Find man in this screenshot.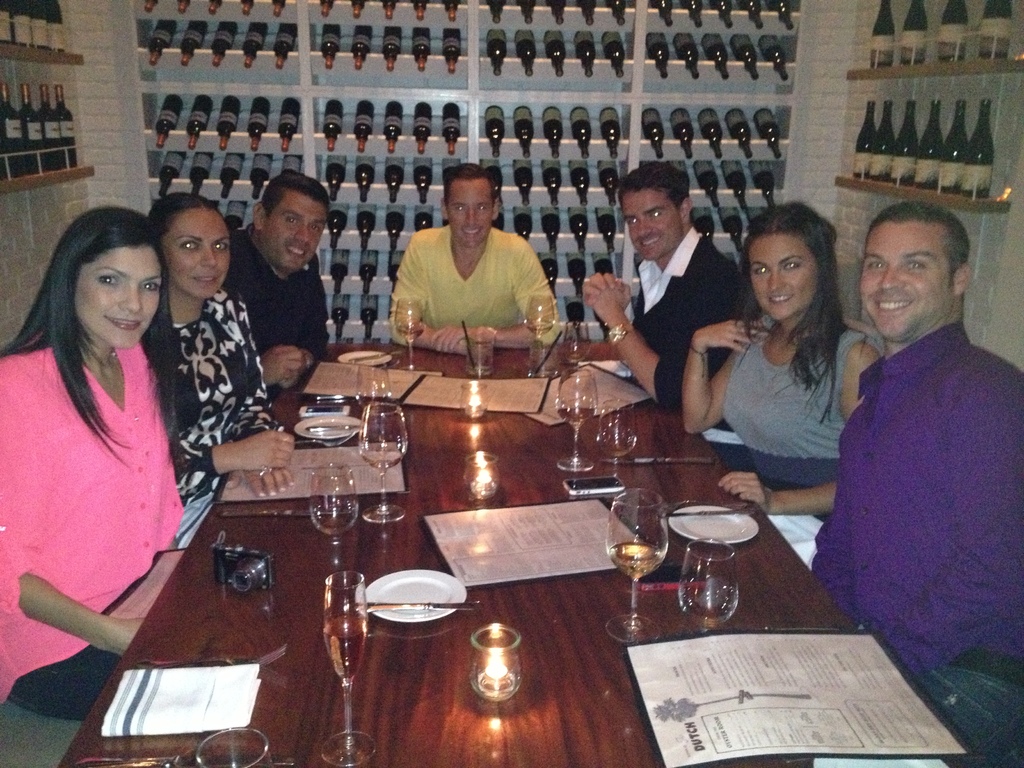
The bounding box for man is crop(801, 179, 1021, 699).
